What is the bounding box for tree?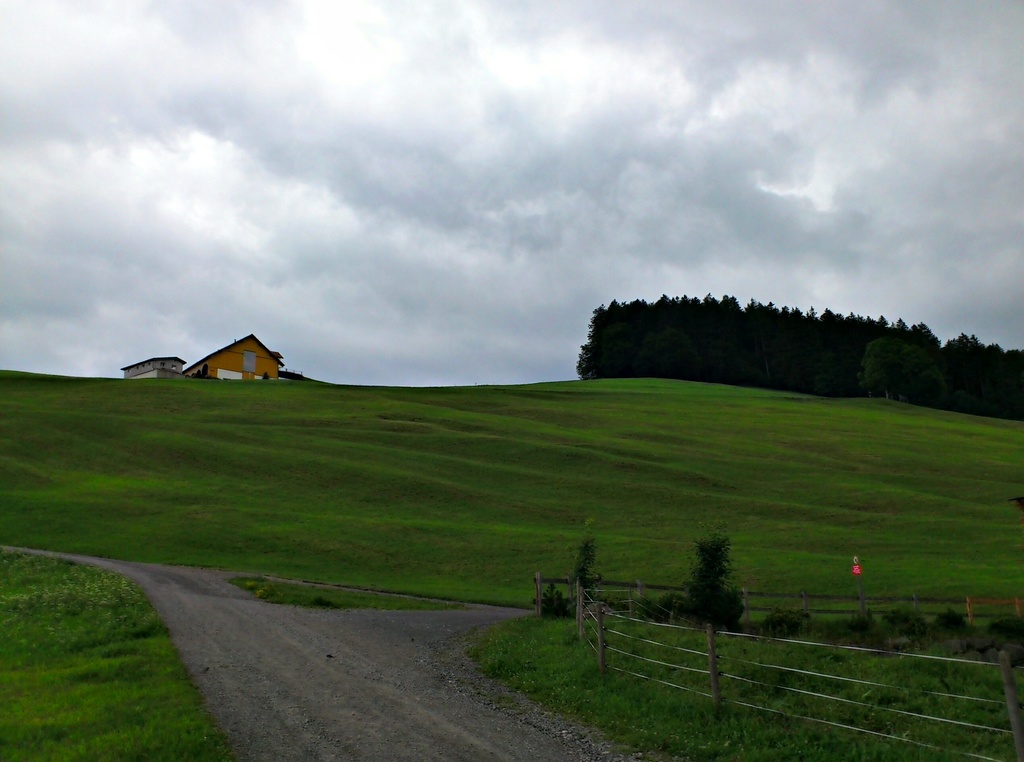
box=[644, 538, 742, 628].
